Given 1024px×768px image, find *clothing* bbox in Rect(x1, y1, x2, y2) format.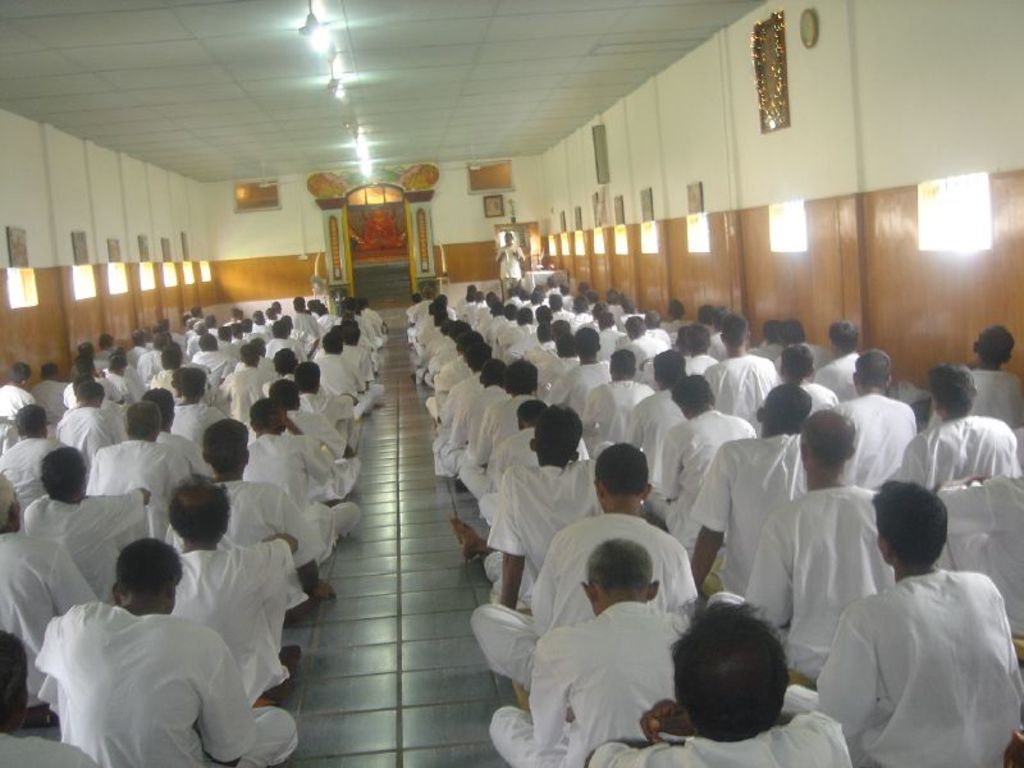
Rect(470, 426, 589, 522).
